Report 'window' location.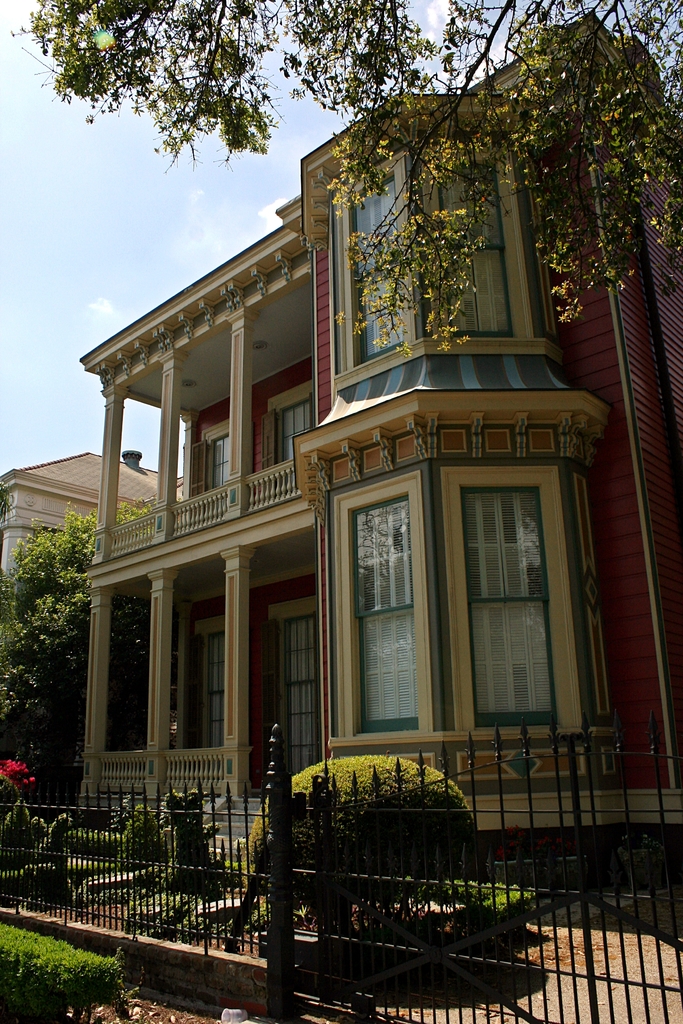
Report: locate(190, 612, 224, 746).
